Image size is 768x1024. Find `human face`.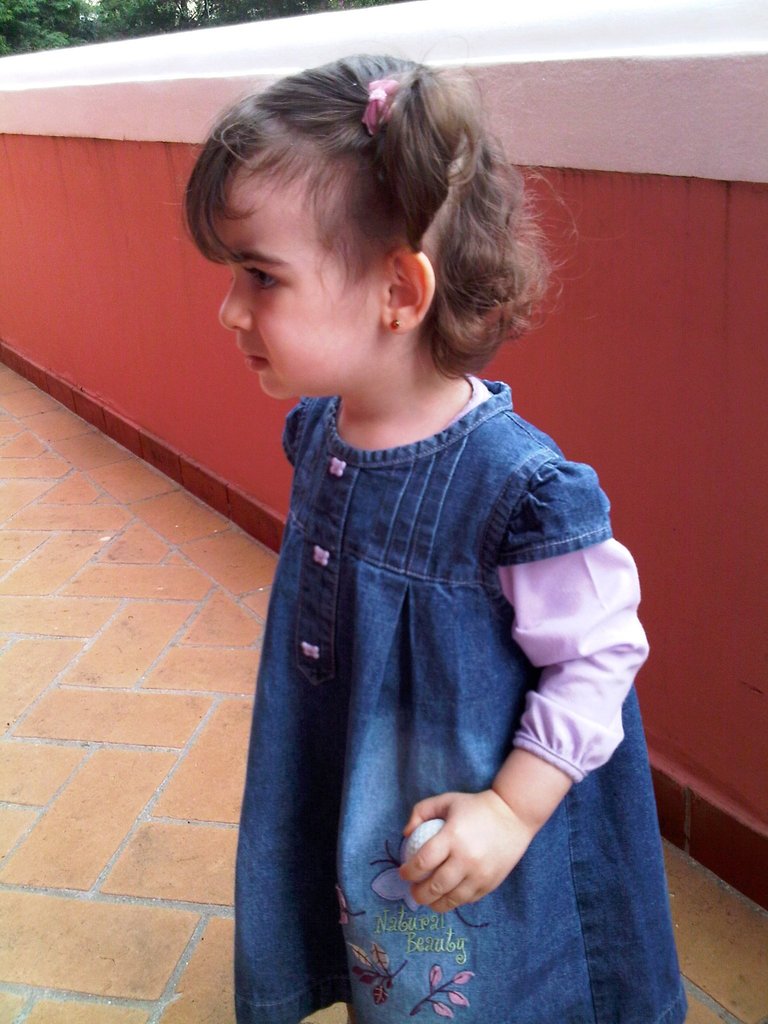
locate(221, 179, 373, 399).
